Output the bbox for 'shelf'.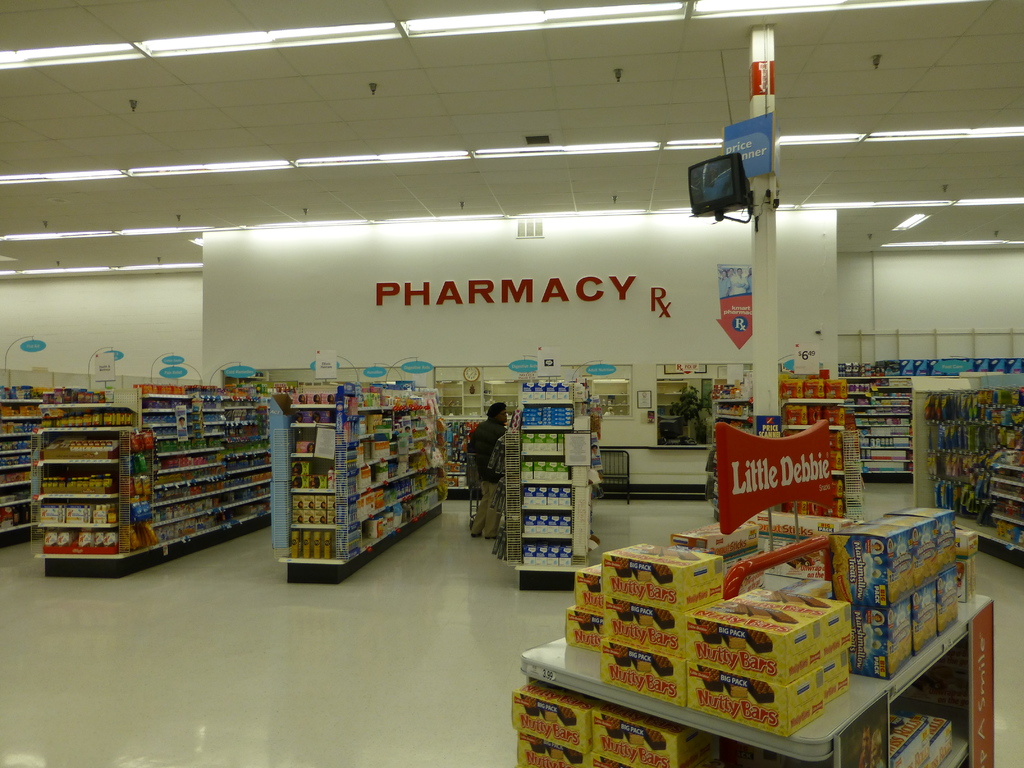
pyautogui.locateOnScreen(35, 404, 134, 565).
